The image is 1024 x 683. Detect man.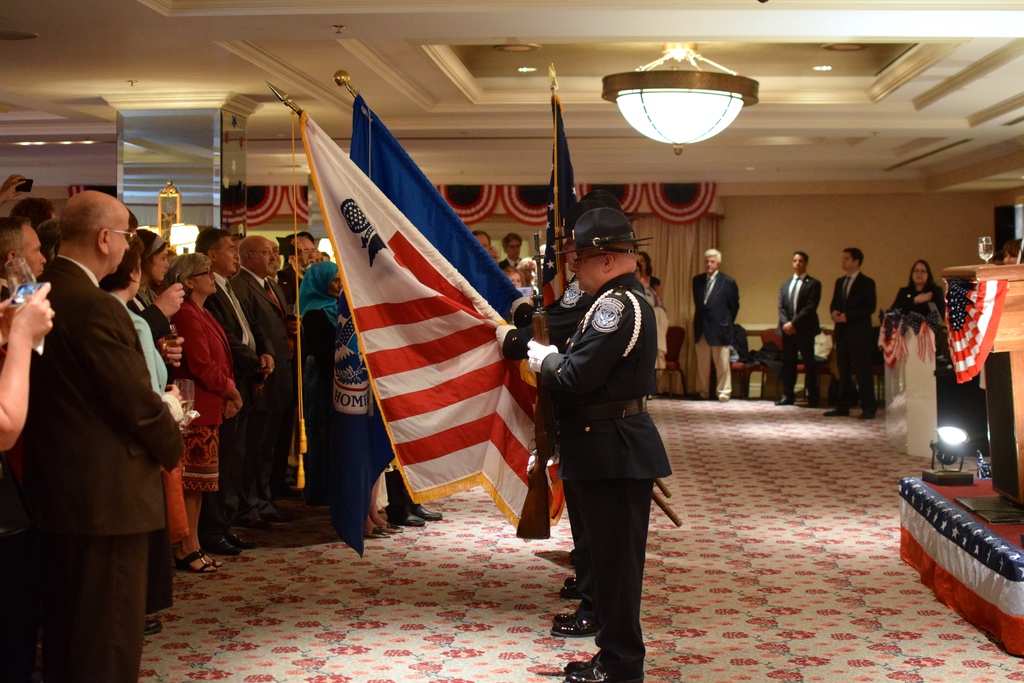
Detection: bbox=[471, 231, 492, 253].
